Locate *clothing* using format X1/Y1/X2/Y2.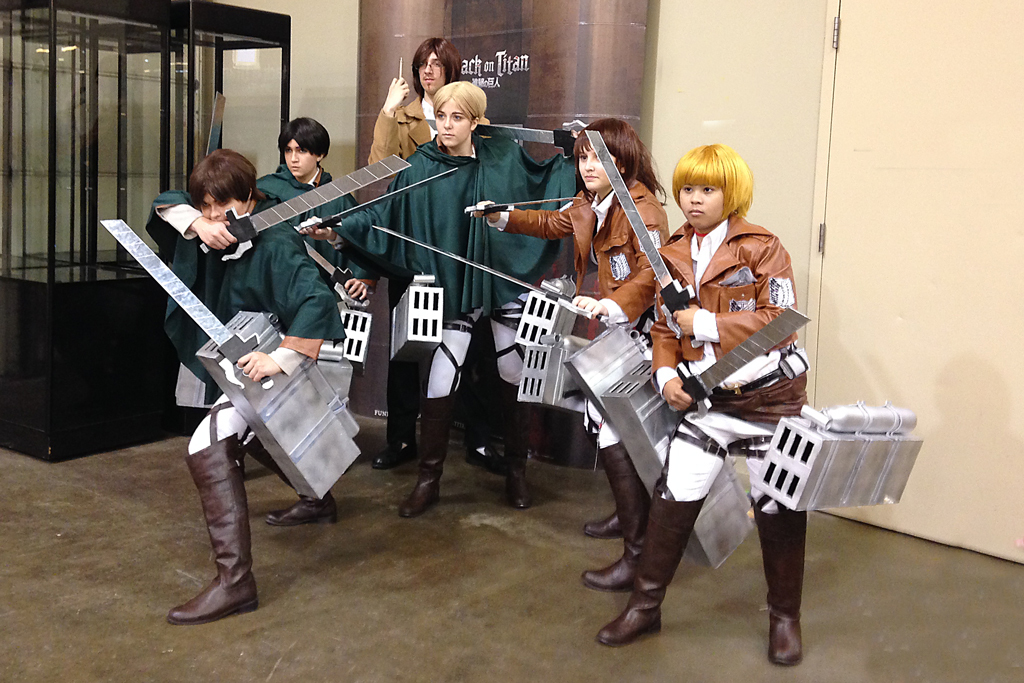
366/87/491/163.
